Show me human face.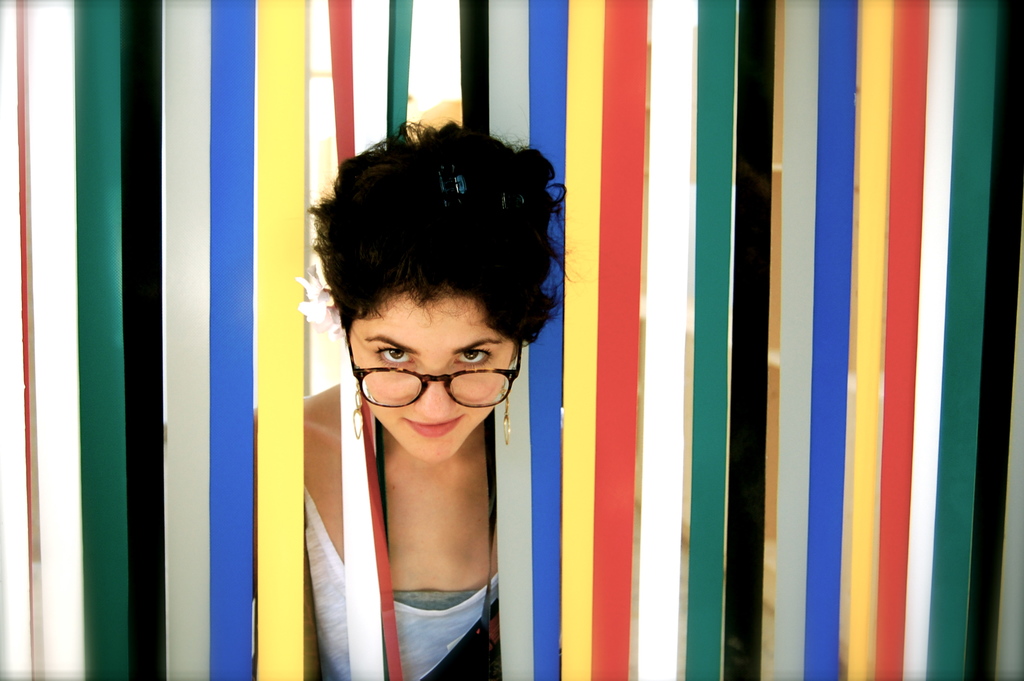
human face is here: (x1=346, y1=296, x2=513, y2=469).
